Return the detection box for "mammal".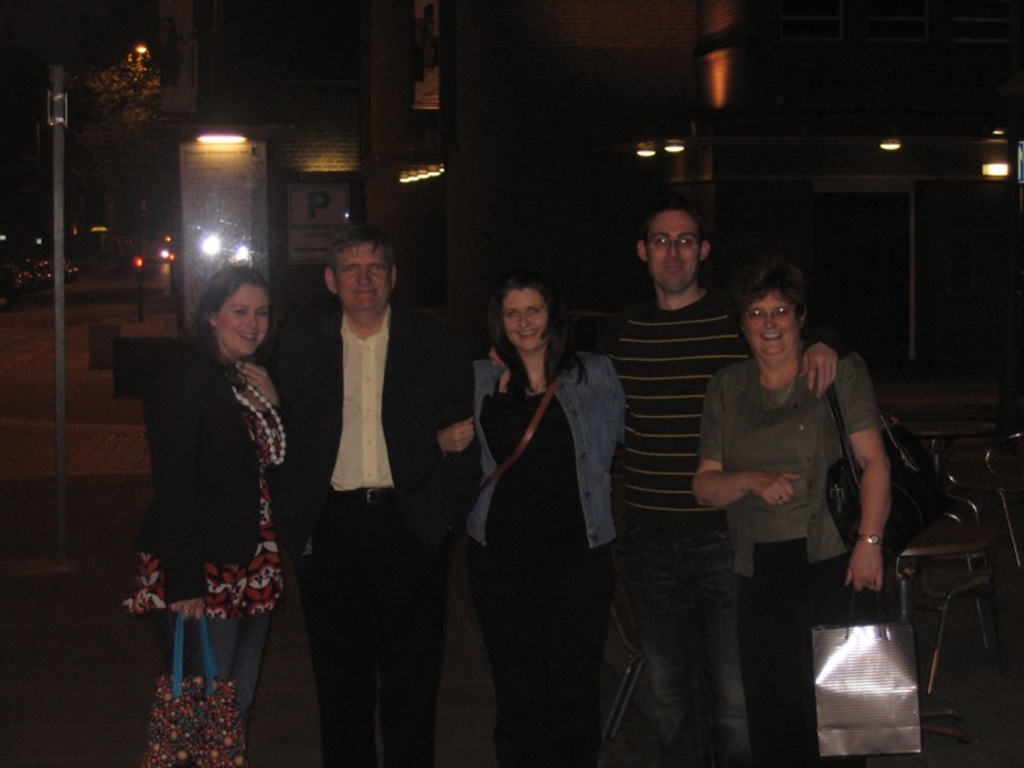
region(456, 233, 630, 767).
